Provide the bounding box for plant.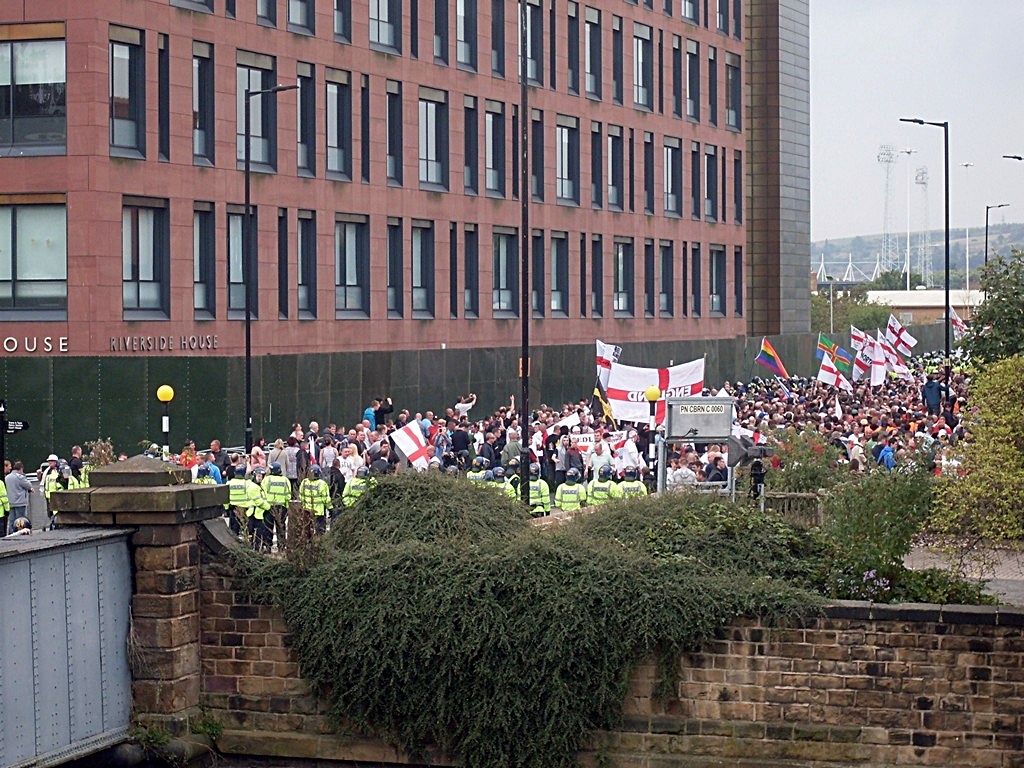
194,713,226,740.
